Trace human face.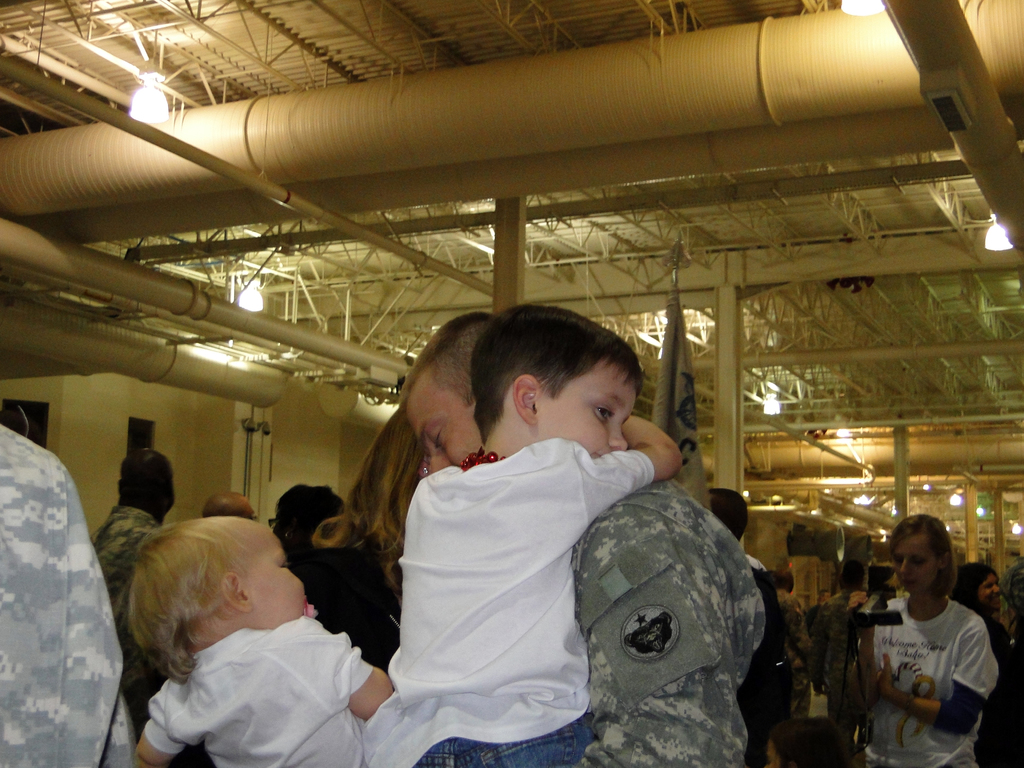
Traced to x1=977 y1=569 x2=1014 y2=616.
